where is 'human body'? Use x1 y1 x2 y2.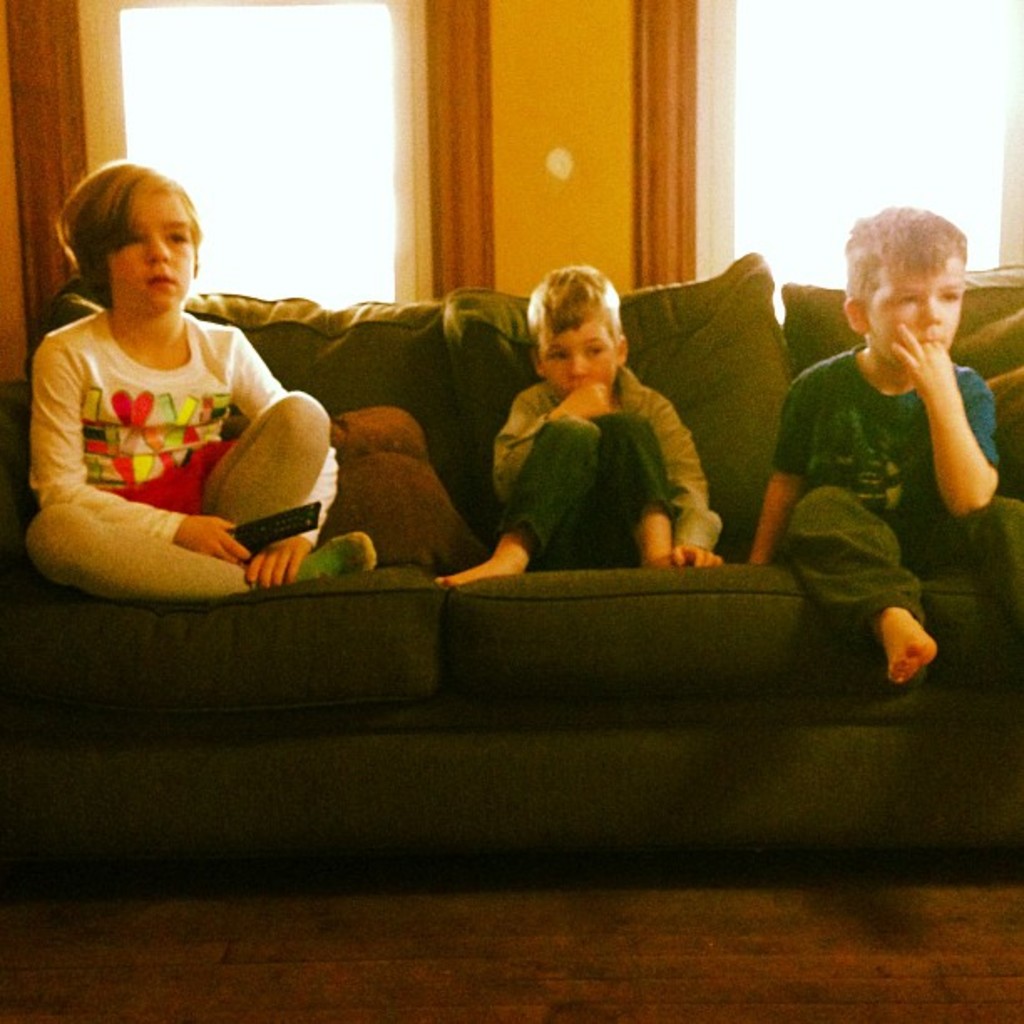
750 214 1022 681.
